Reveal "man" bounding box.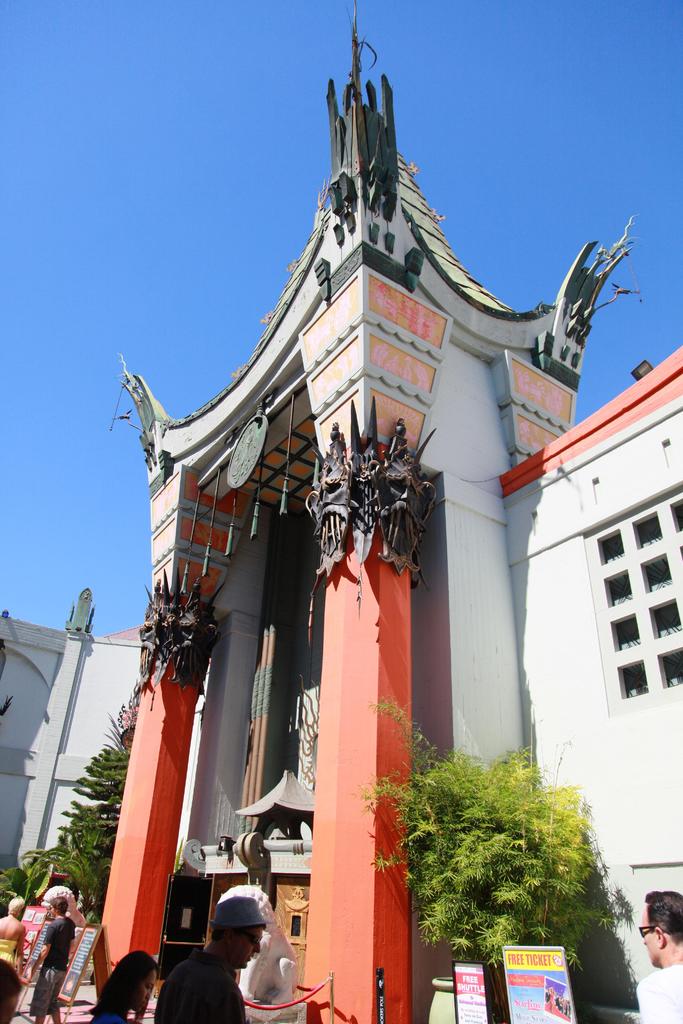
Revealed: bbox=[636, 884, 682, 1023].
